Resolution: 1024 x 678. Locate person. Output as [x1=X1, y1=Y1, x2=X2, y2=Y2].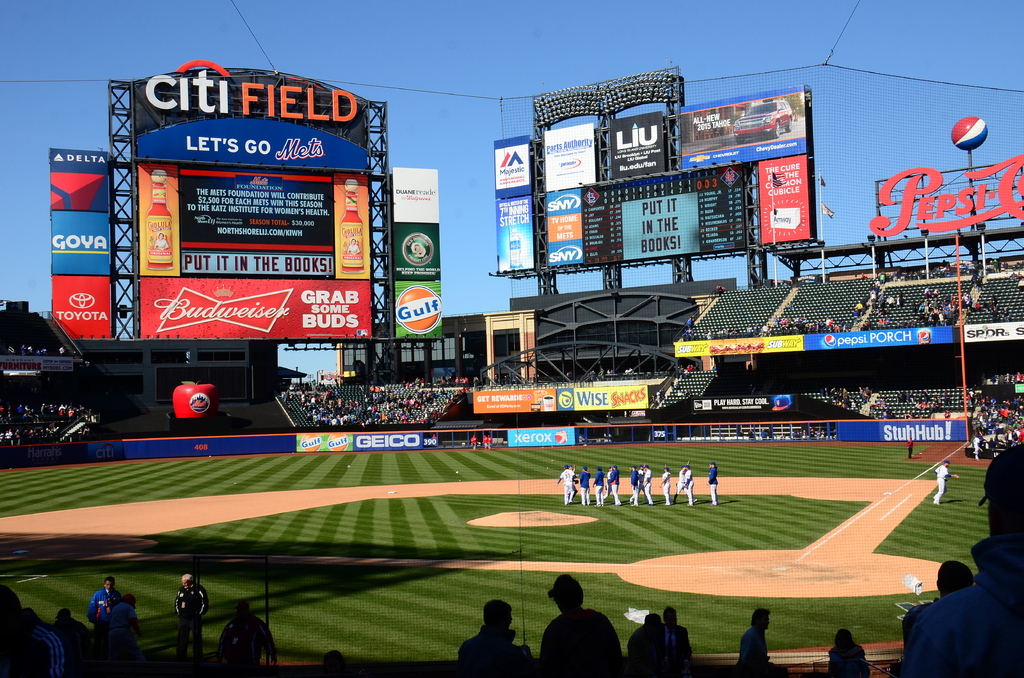
[x1=1020, y1=396, x2=1023, y2=407].
